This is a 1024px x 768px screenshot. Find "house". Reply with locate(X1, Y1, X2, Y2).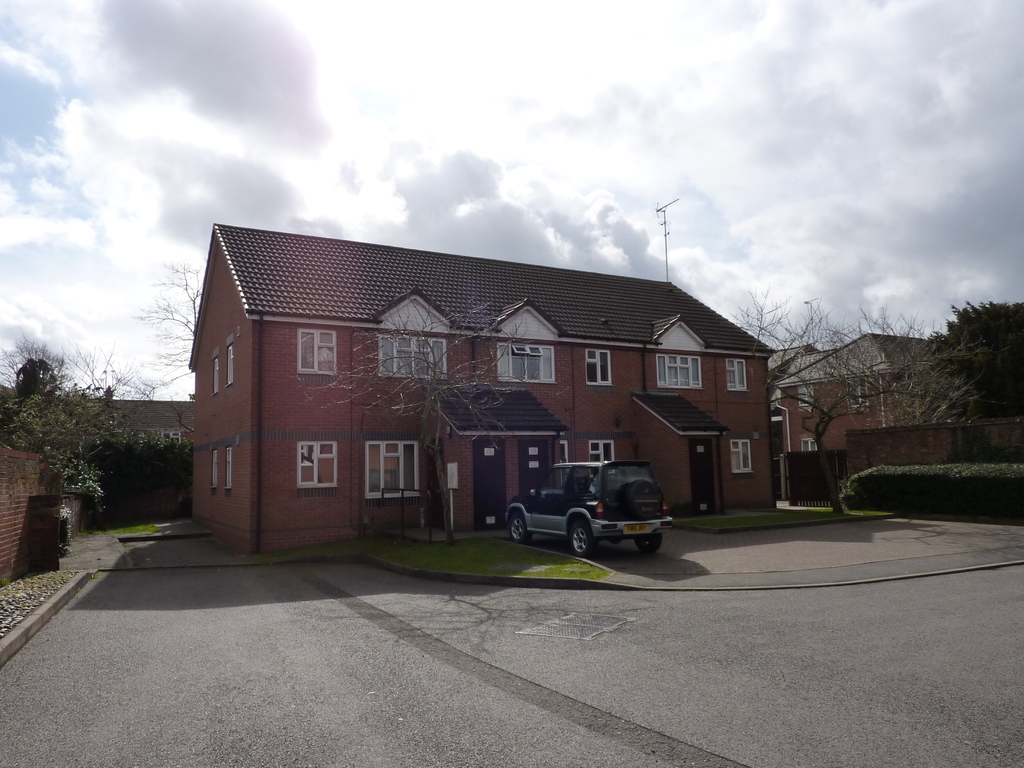
locate(0, 383, 191, 534).
